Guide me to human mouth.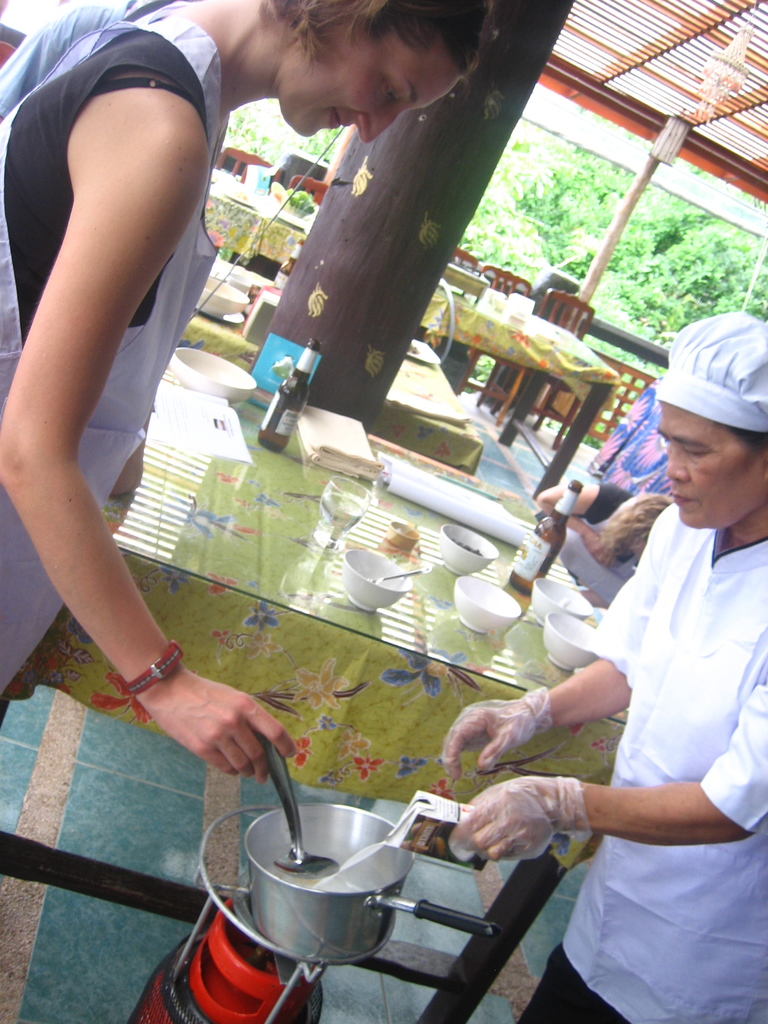
Guidance: crop(324, 104, 345, 132).
